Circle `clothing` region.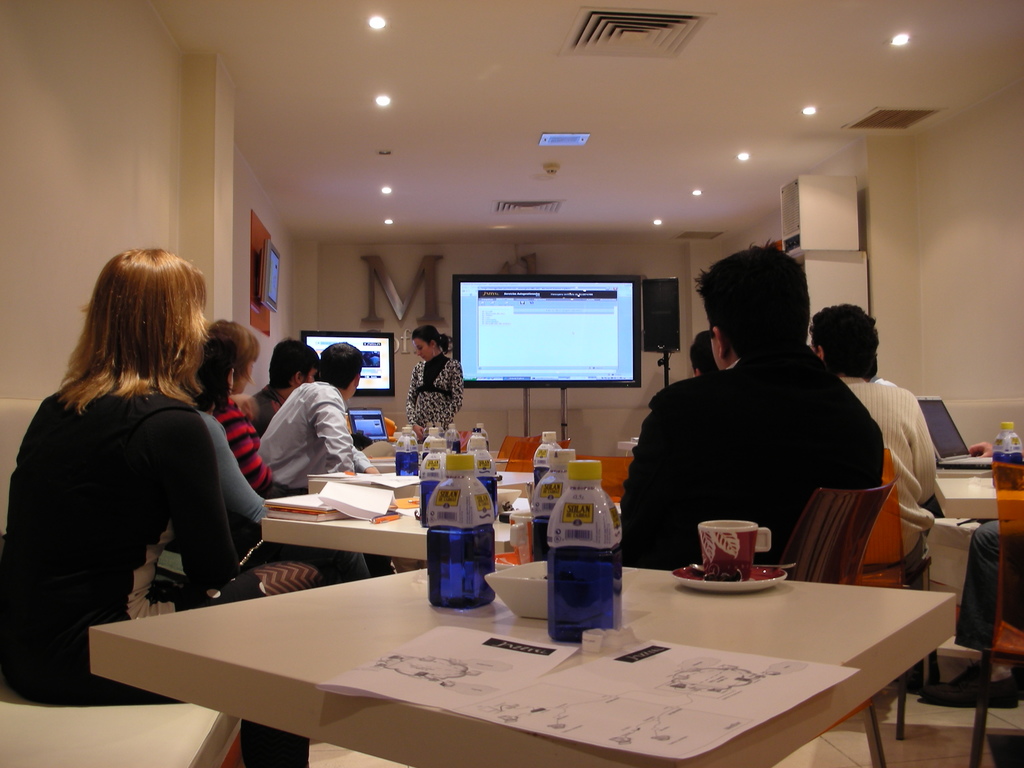
Region: 15:339:271:671.
